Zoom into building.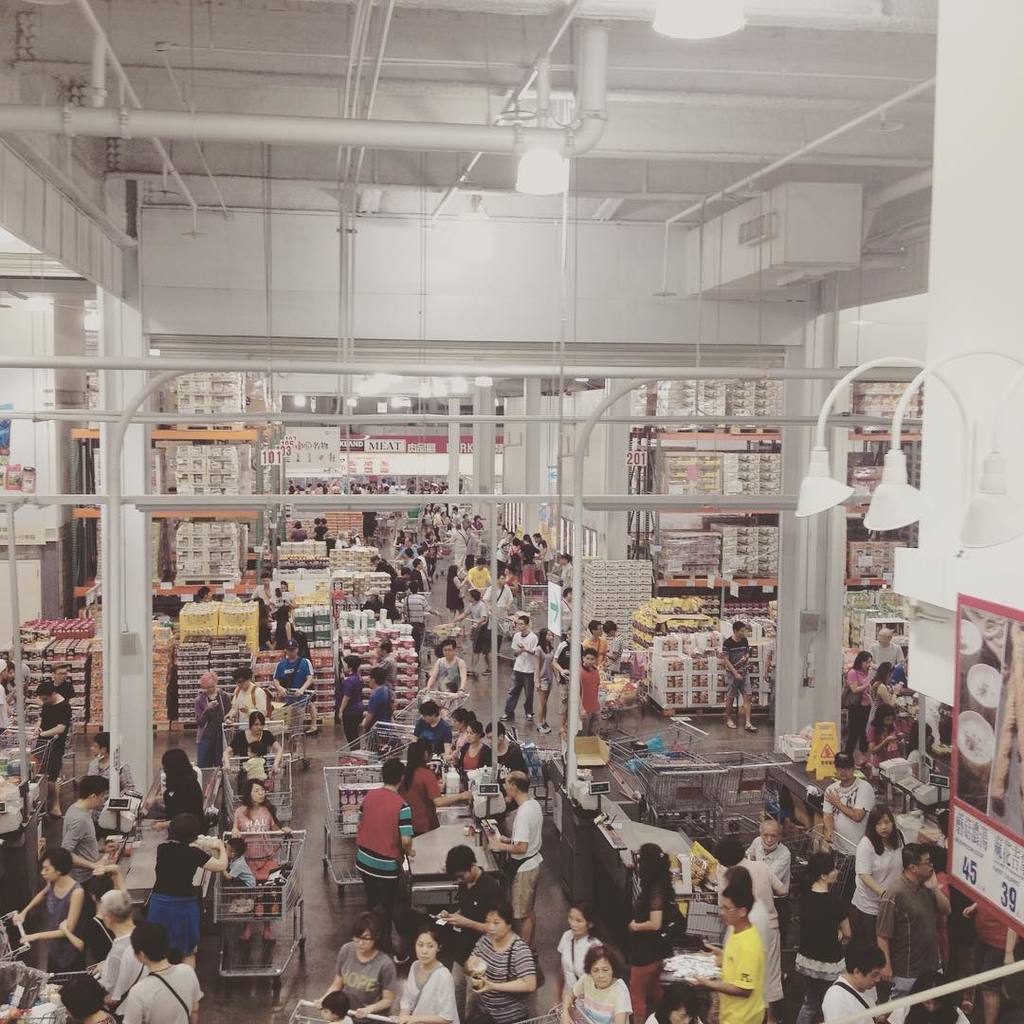
Zoom target: rect(0, 0, 1023, 1023).
